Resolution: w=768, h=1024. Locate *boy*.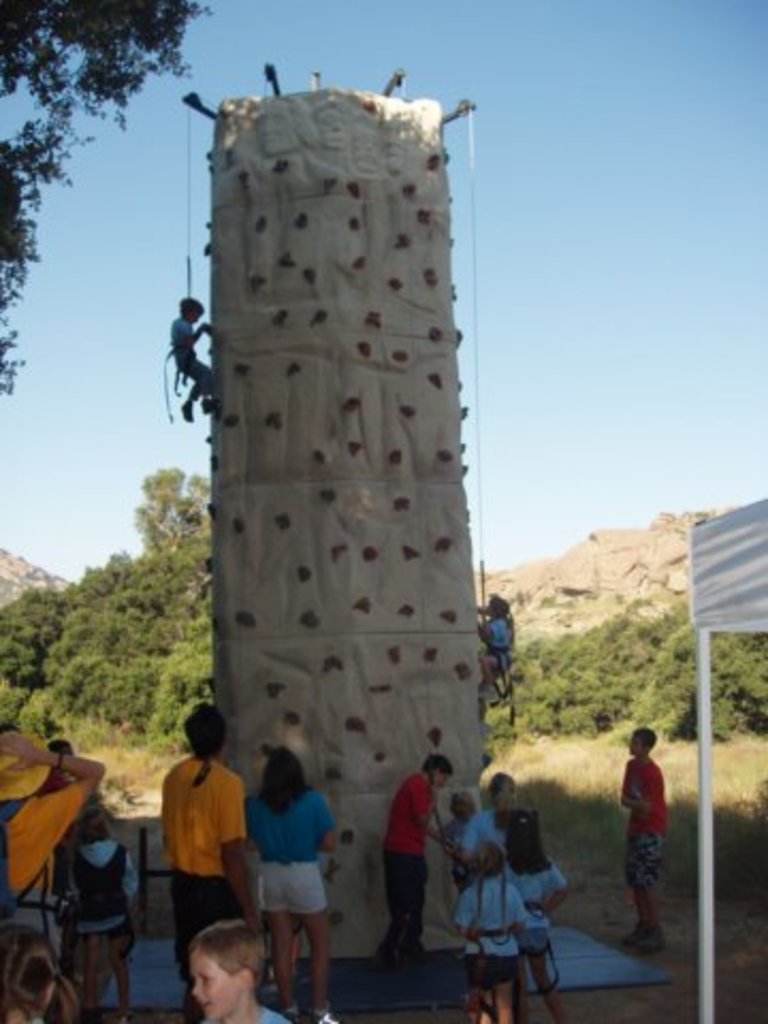
l=181, t=917, r=307, b=1022.
